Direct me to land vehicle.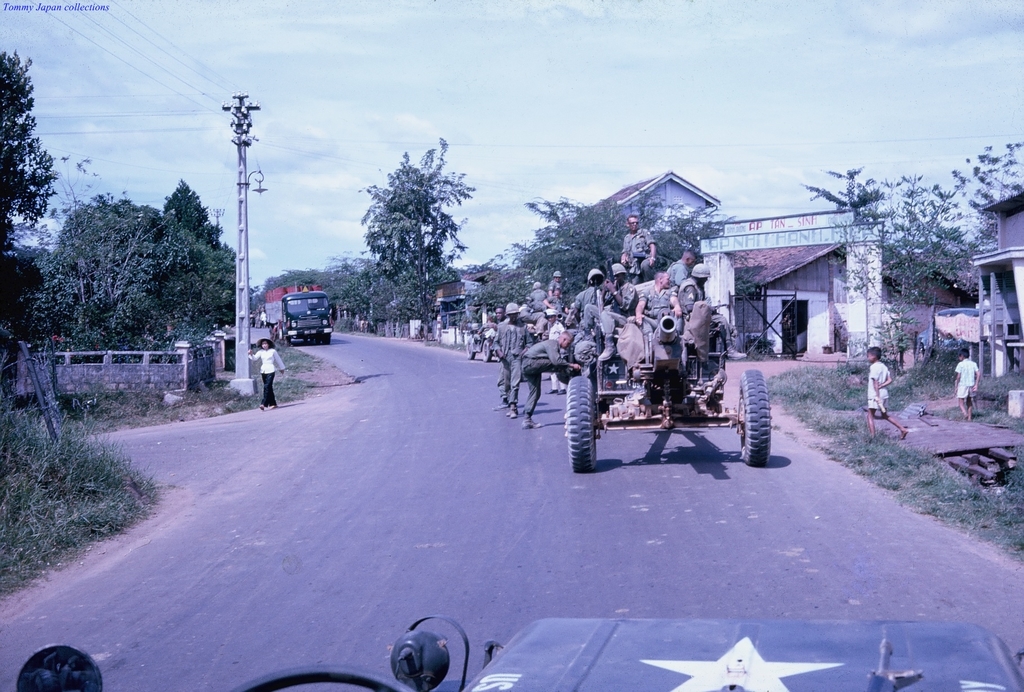
Direction: detection(278, 288, 336, 343).
